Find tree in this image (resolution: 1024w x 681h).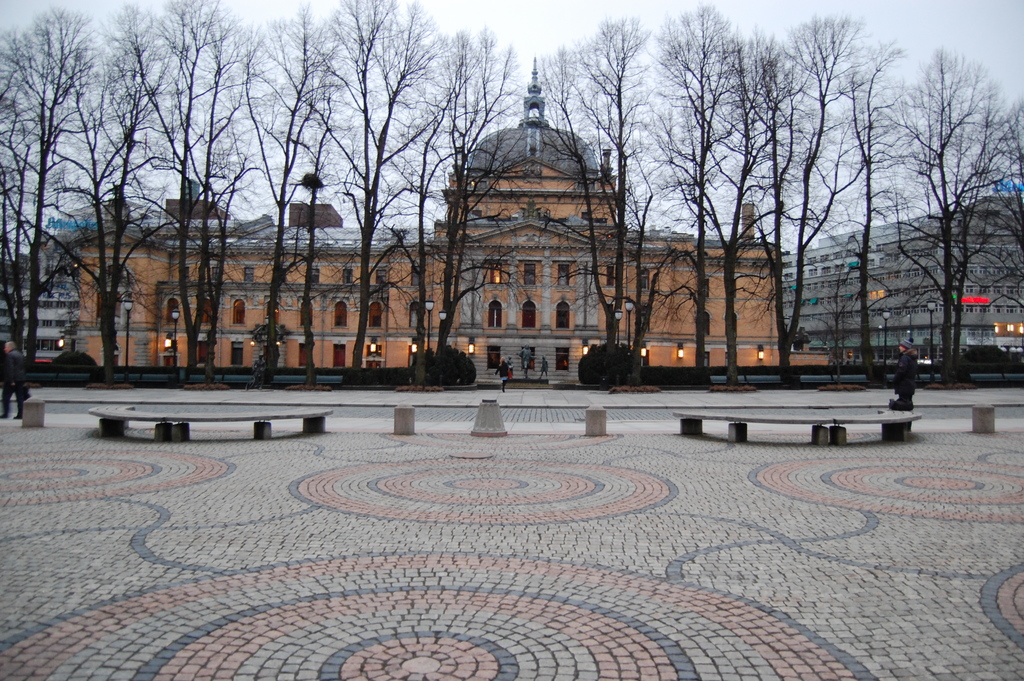
bbox=[767, 0, 860, 366].
